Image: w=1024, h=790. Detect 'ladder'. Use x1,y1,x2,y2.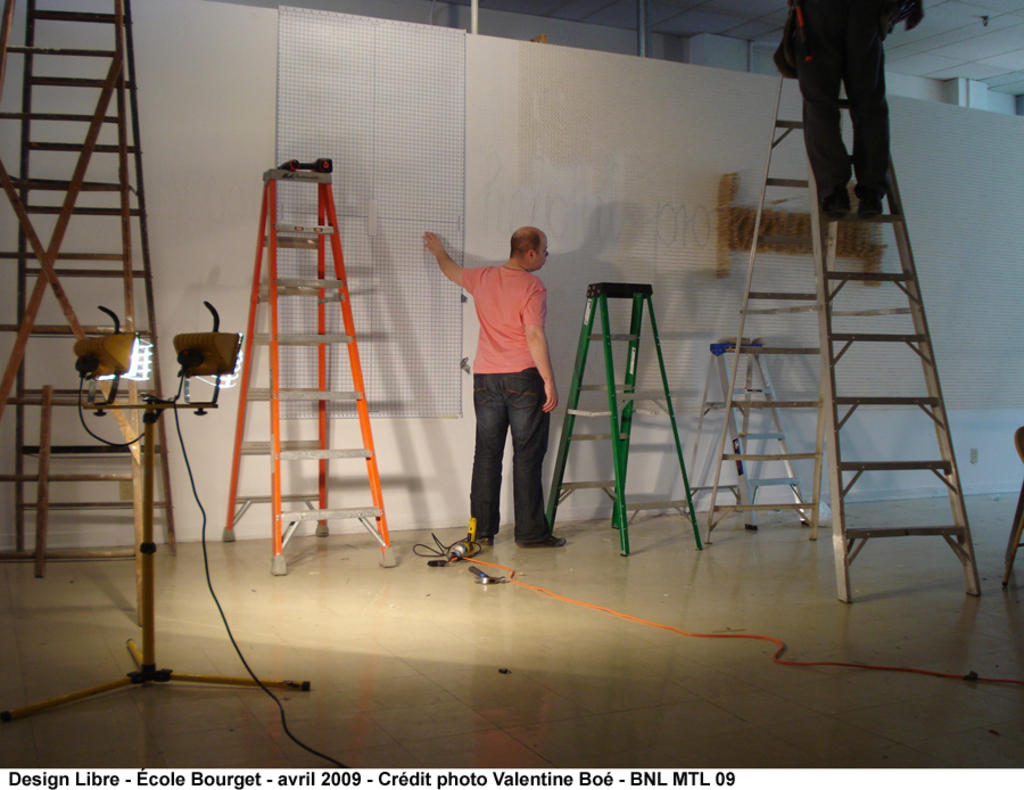
712,121,982,601.
